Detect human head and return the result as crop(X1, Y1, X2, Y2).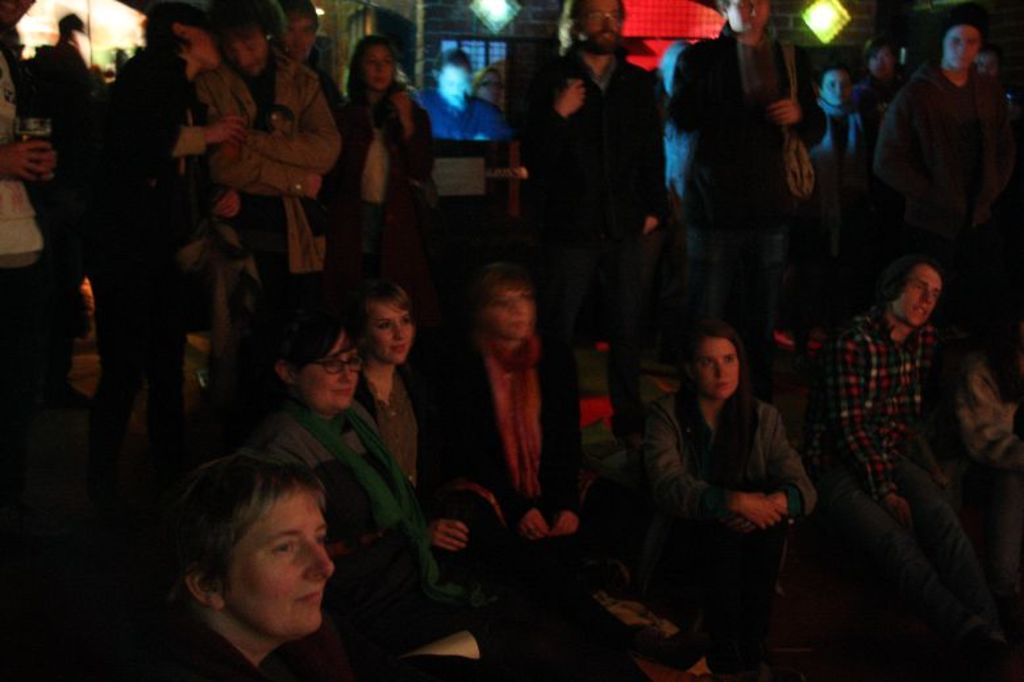
crop(932, 18, 983, 75).
